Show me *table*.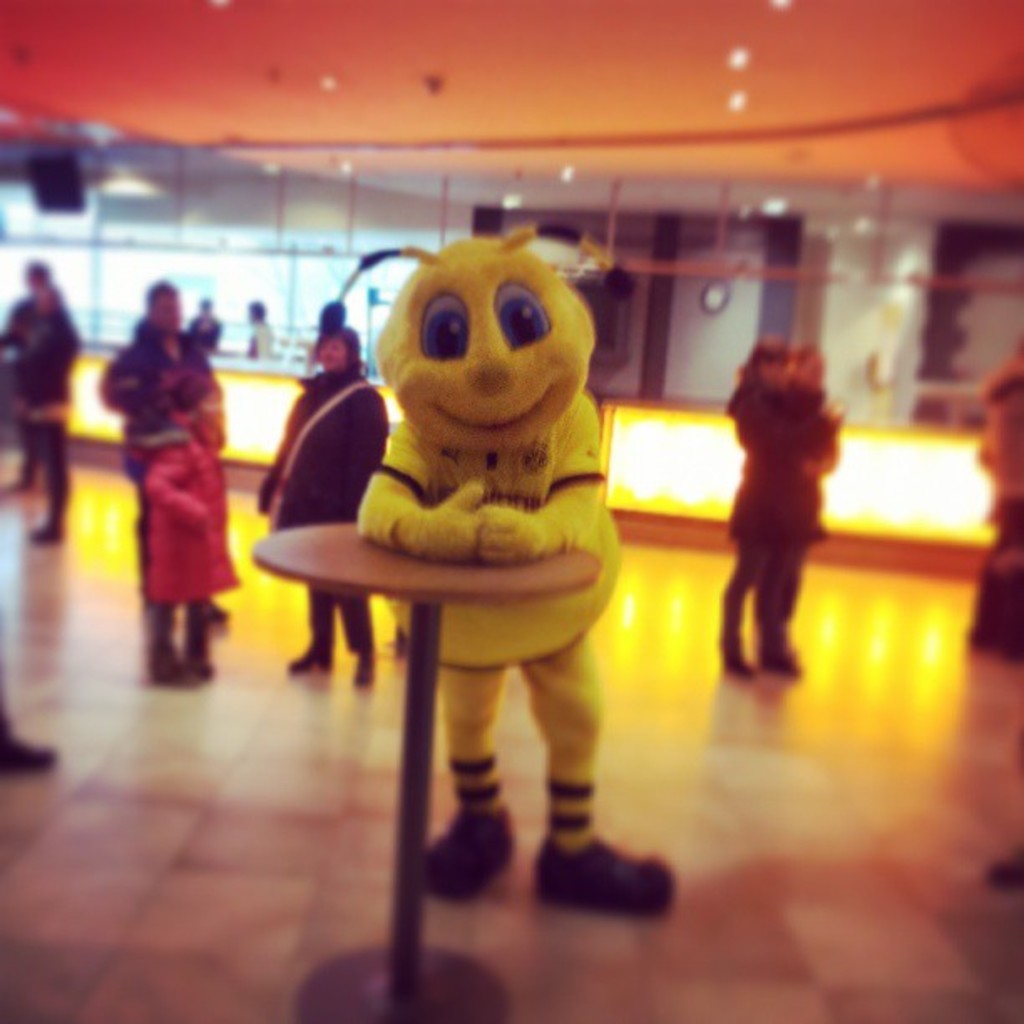
*table* is here: x1=246 y1=512 x2=609 y2=1022.
